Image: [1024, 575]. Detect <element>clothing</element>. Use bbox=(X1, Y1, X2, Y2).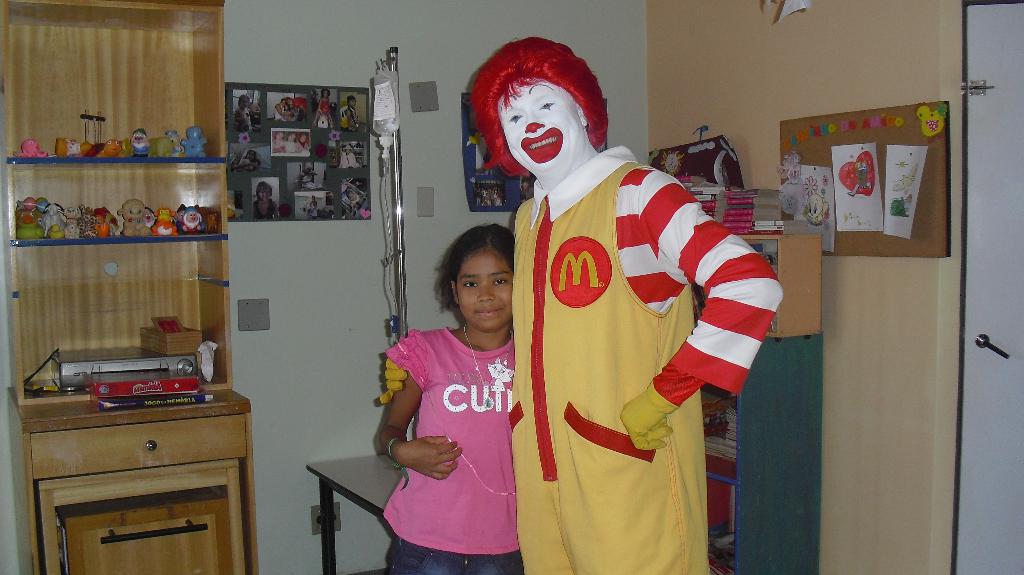
bbox=(372, 303, 529, 553).
